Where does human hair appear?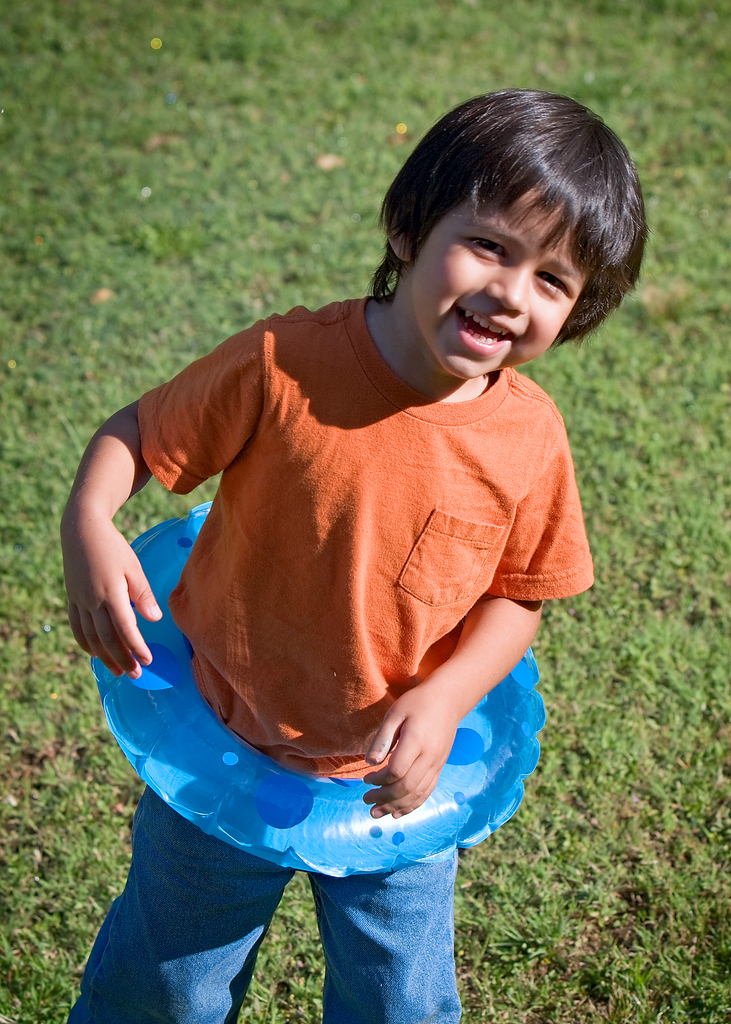
Appears at crop(378, 68, 651, 340).
